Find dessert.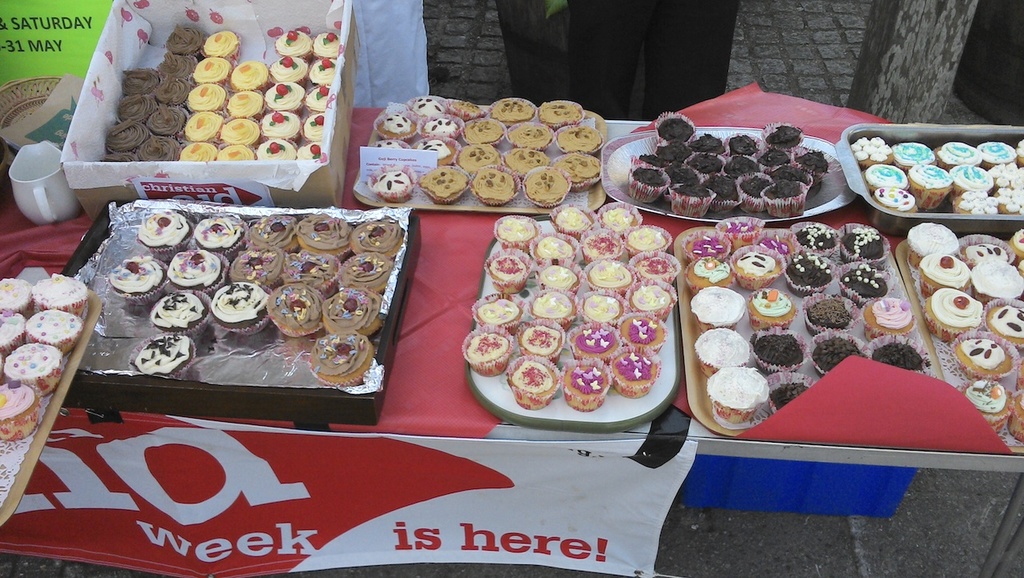
left=763, top=330, right=794, bottom=366.
